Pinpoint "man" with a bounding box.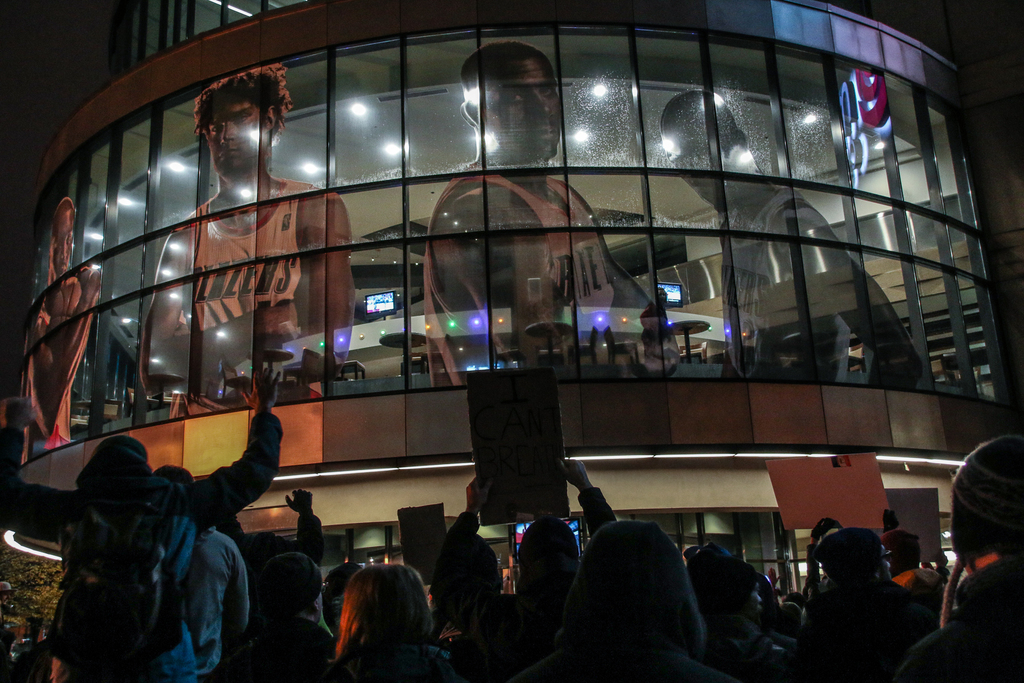
bbox=[141, 60, 344, 397].
